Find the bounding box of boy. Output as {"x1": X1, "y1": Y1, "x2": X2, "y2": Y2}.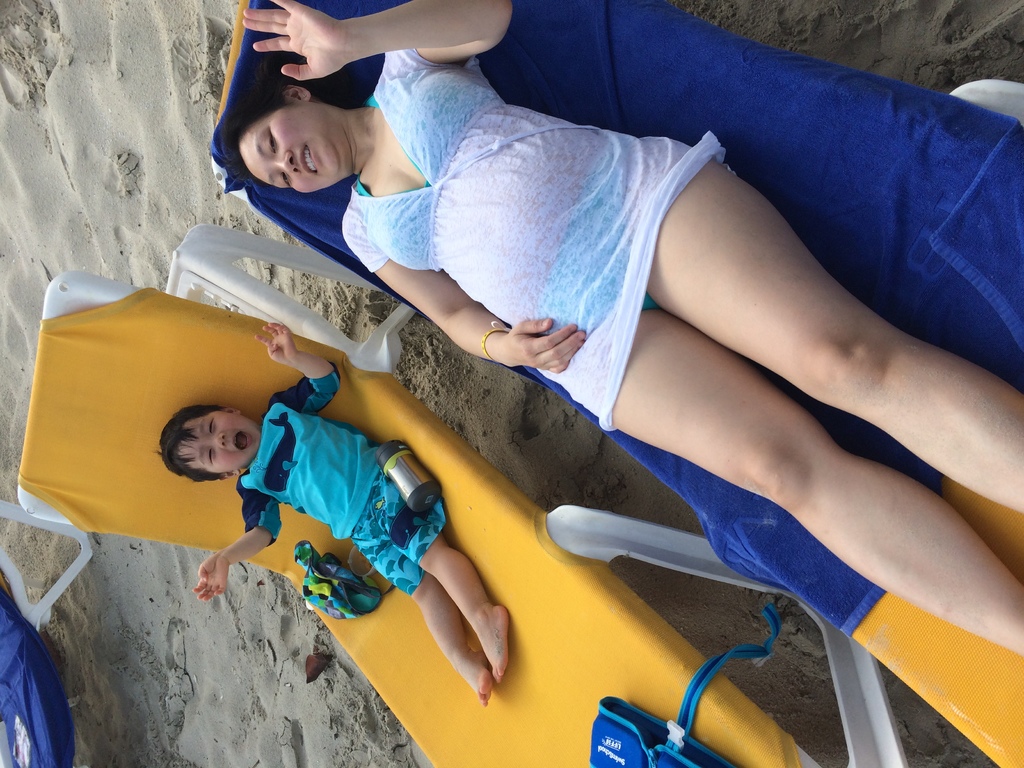
{"x1": 154, "y1": 324, "x2": 510, "y2": 708}.
